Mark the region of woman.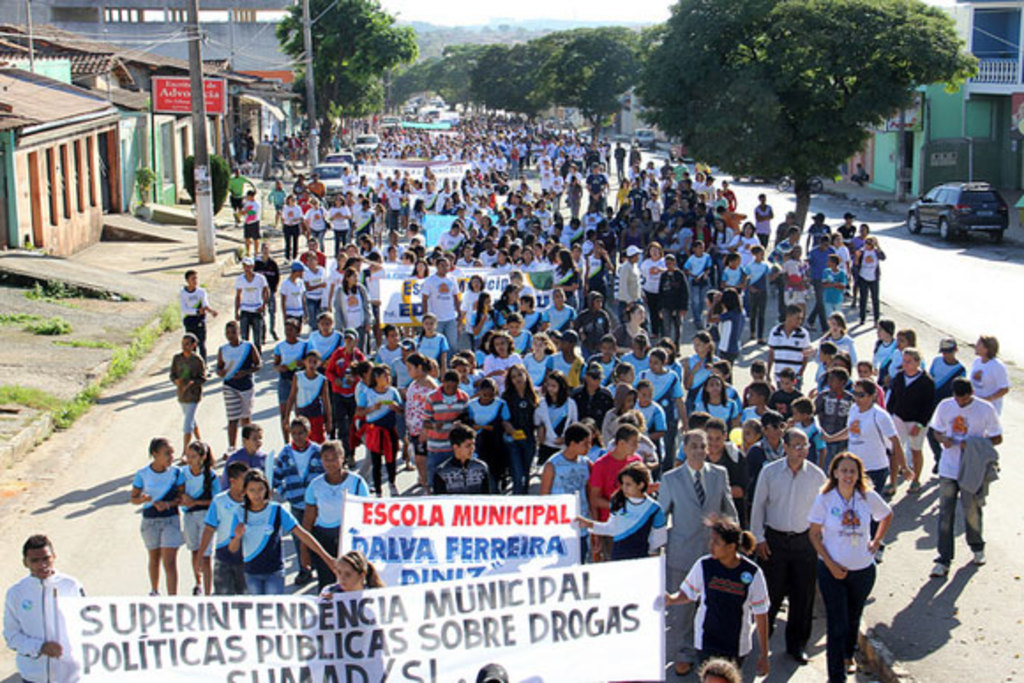
Region: pyautogui.locateOnScreen(463, 281, 484, 334).
